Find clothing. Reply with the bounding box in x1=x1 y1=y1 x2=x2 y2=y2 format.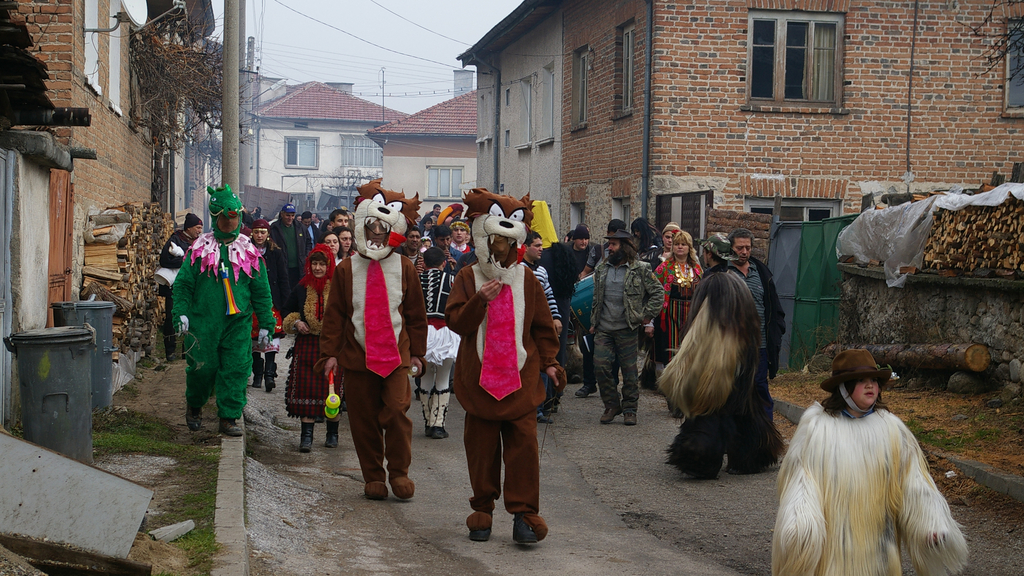
x1=415 y1=271 x2=457 y2=422.
